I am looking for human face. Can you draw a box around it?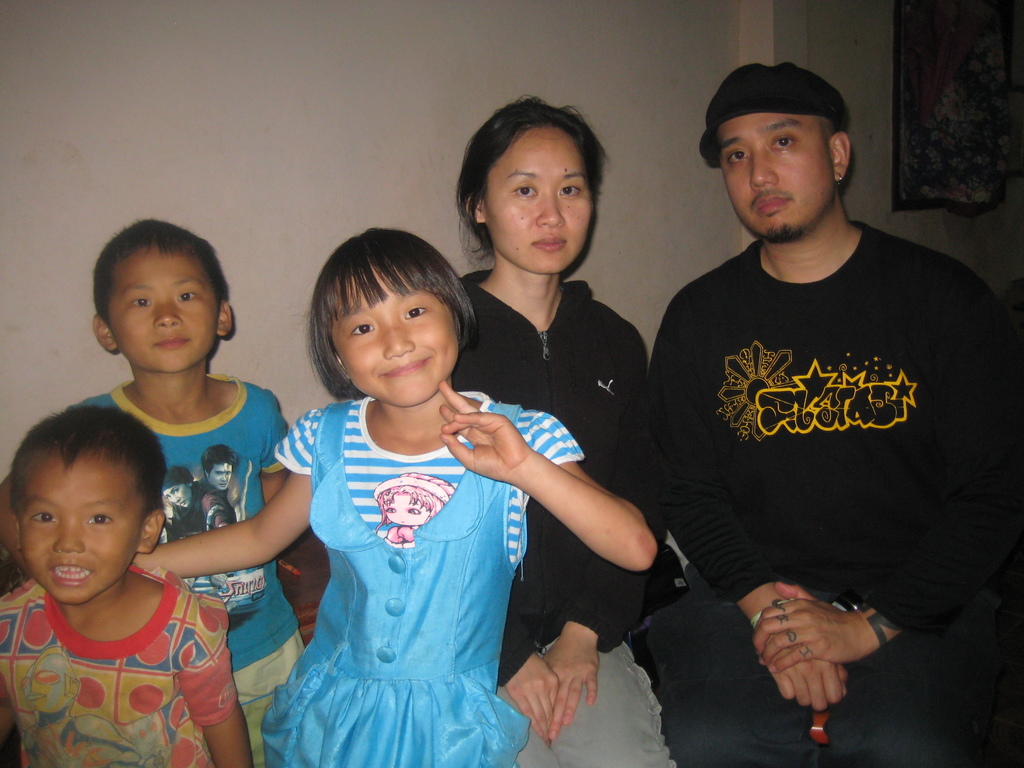
Sure, the bounding box is Rect(18, 463, 144, 607).
